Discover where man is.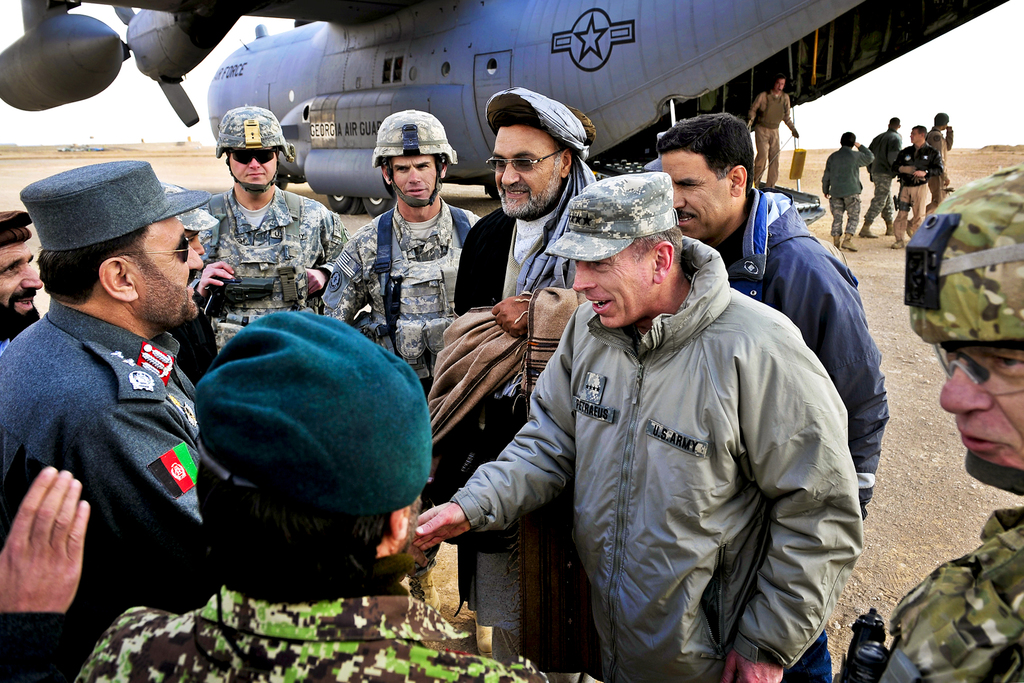
Discovered at 821:132:876:249.
